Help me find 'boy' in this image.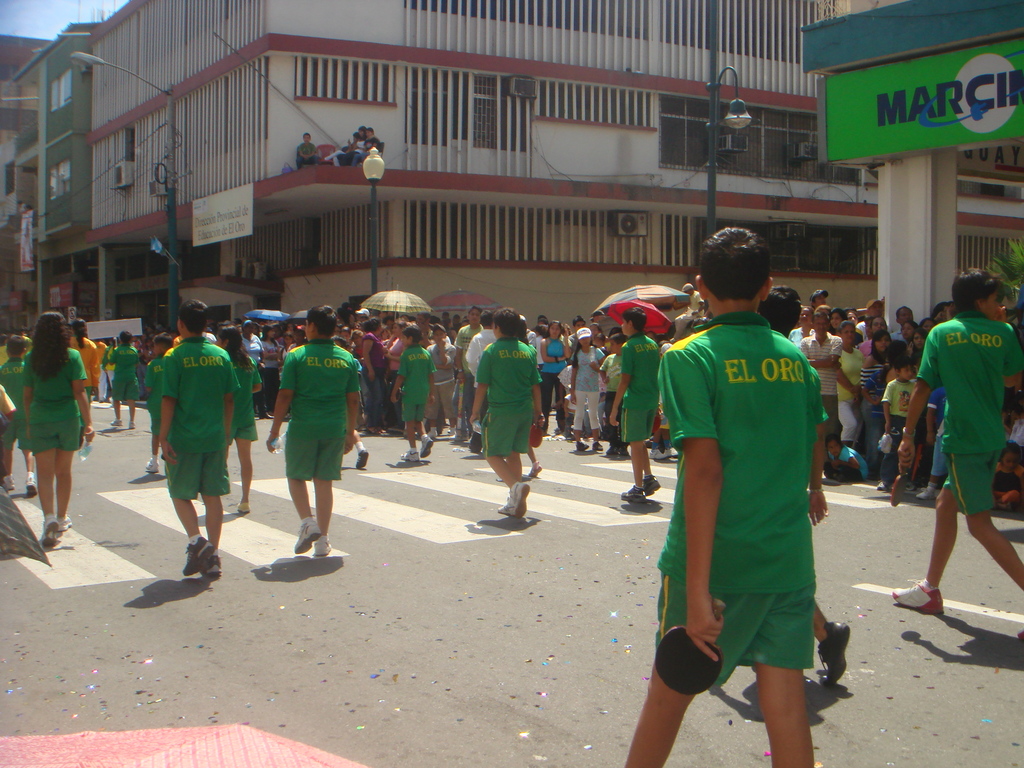
Found it: crop(598, 303, 670, 507).
